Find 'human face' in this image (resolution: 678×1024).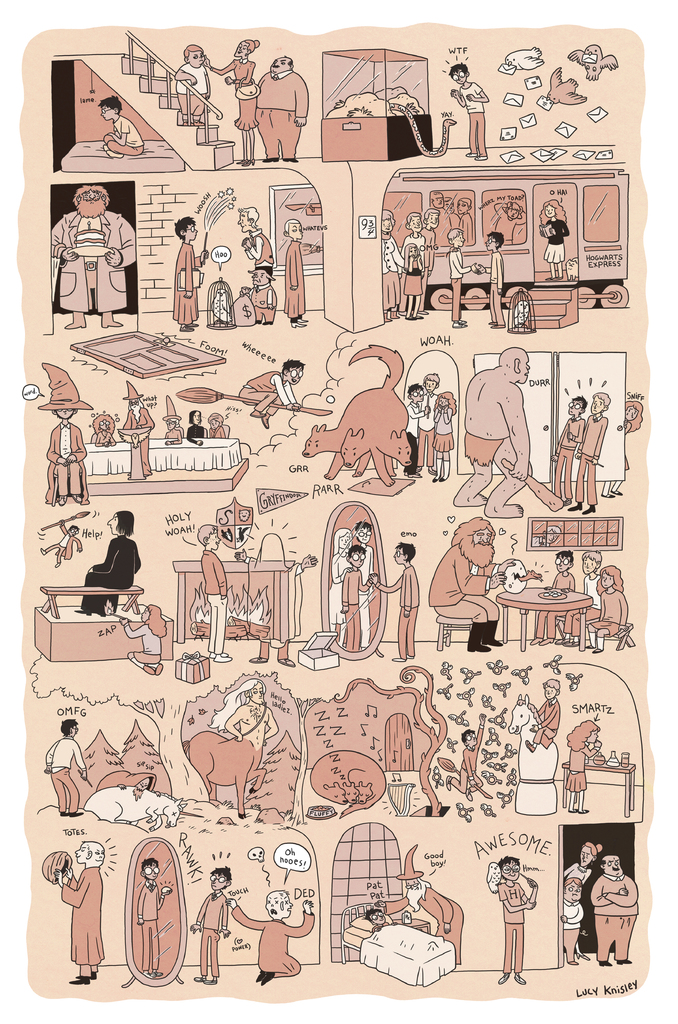
[542,524,559,550].
